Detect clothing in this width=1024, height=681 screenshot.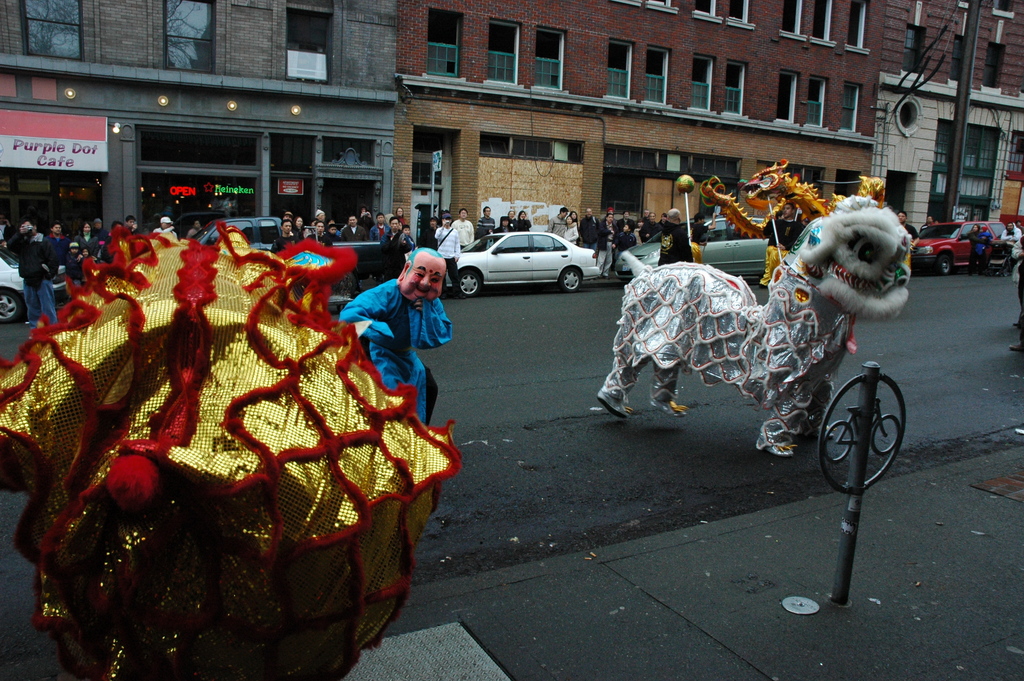
Detection: detection(1018, 225, 1023, 233).
